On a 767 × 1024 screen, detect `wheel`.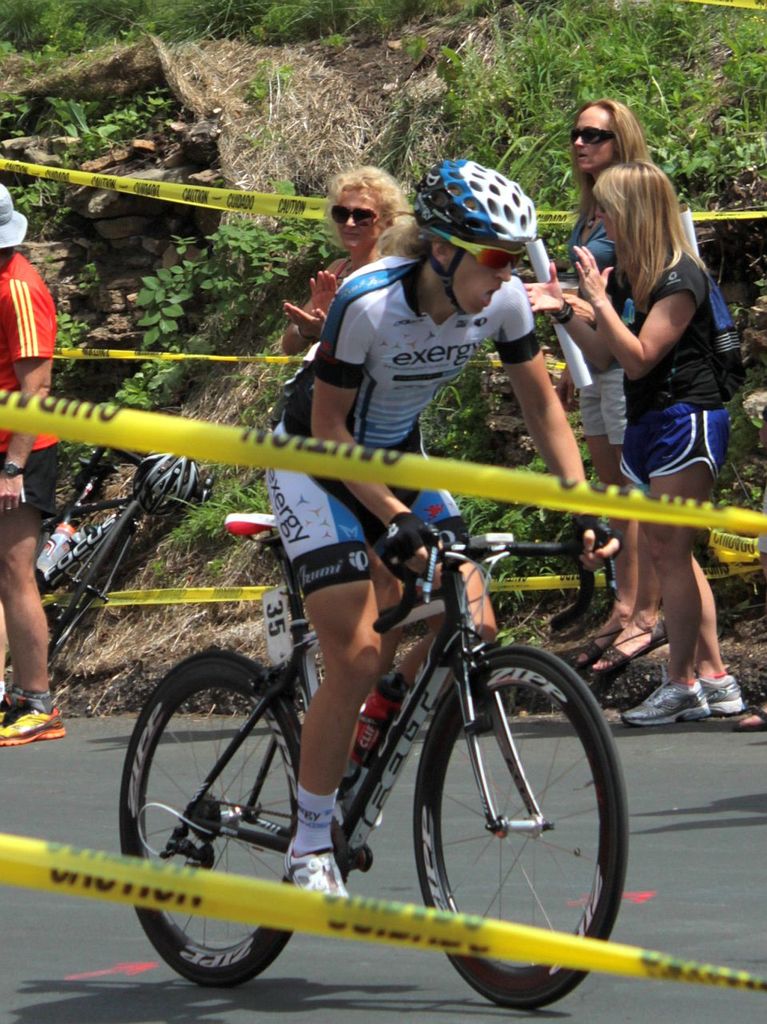
BBox(401, 654, 615, 944).
